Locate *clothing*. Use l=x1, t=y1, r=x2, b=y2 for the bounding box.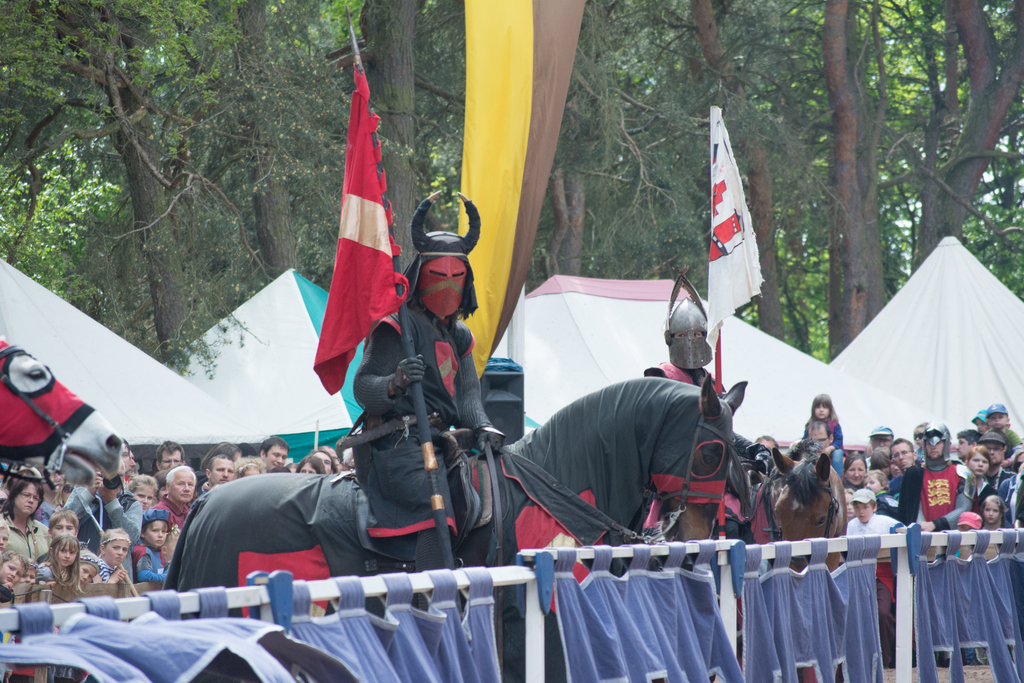
l=103, t=559, r=123, b=588.
